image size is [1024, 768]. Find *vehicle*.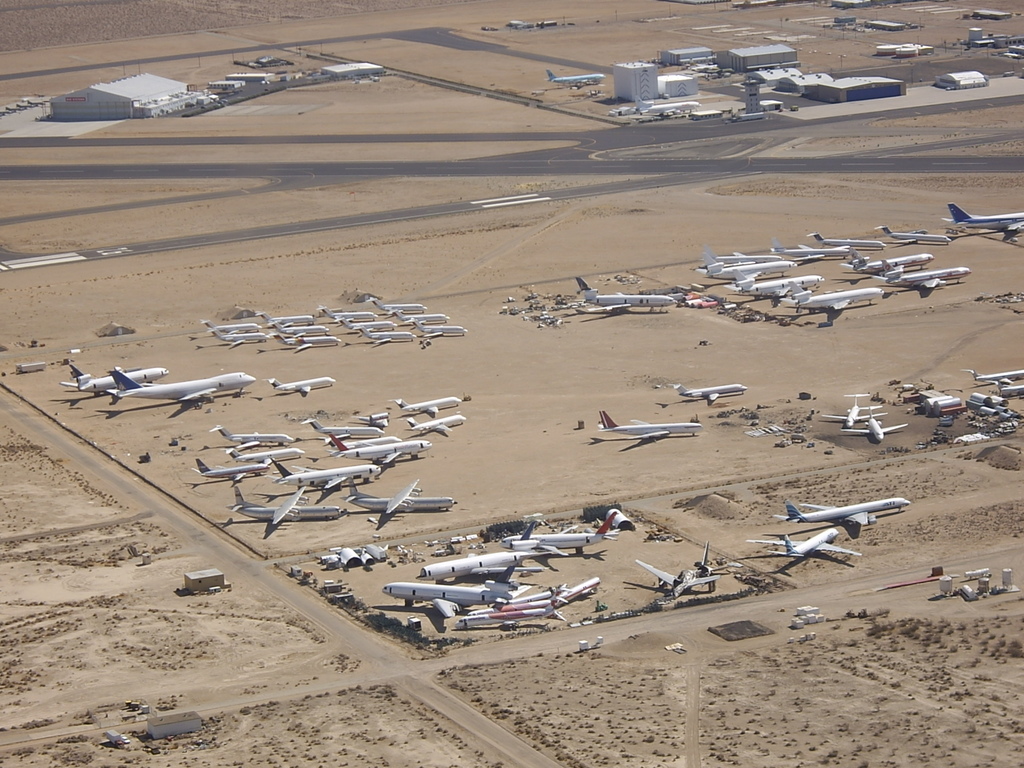
{"left": 205, "top": 326, "right": 276, "bottom": 345}.
